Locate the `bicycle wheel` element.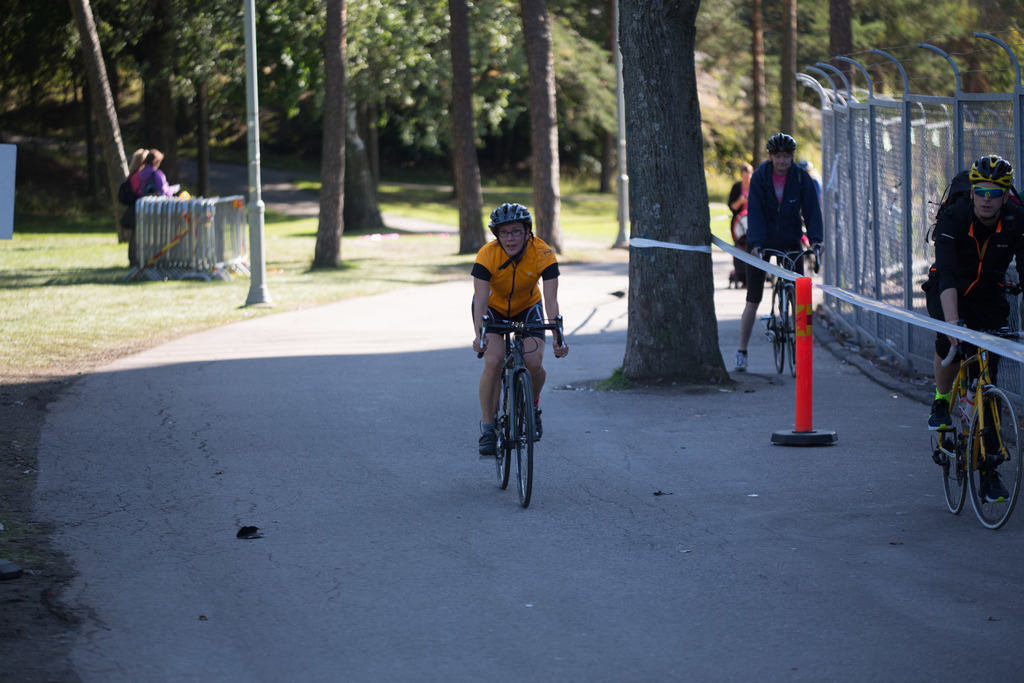
Element bbox: [left=769, top=292, right=782, bottom=372].
